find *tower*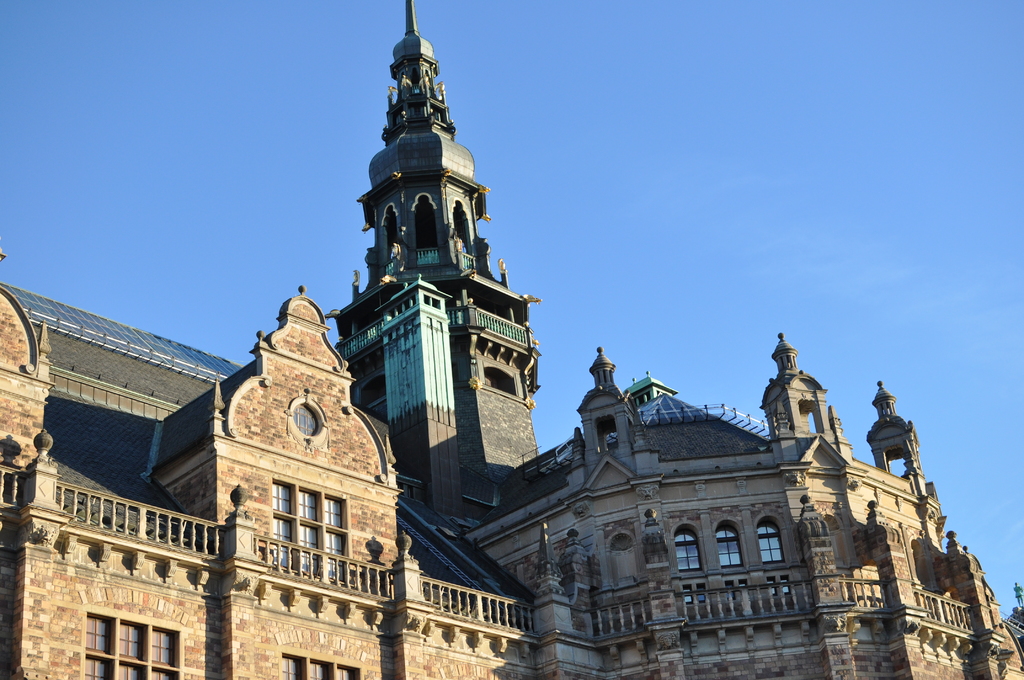
[580,352,637,479]
